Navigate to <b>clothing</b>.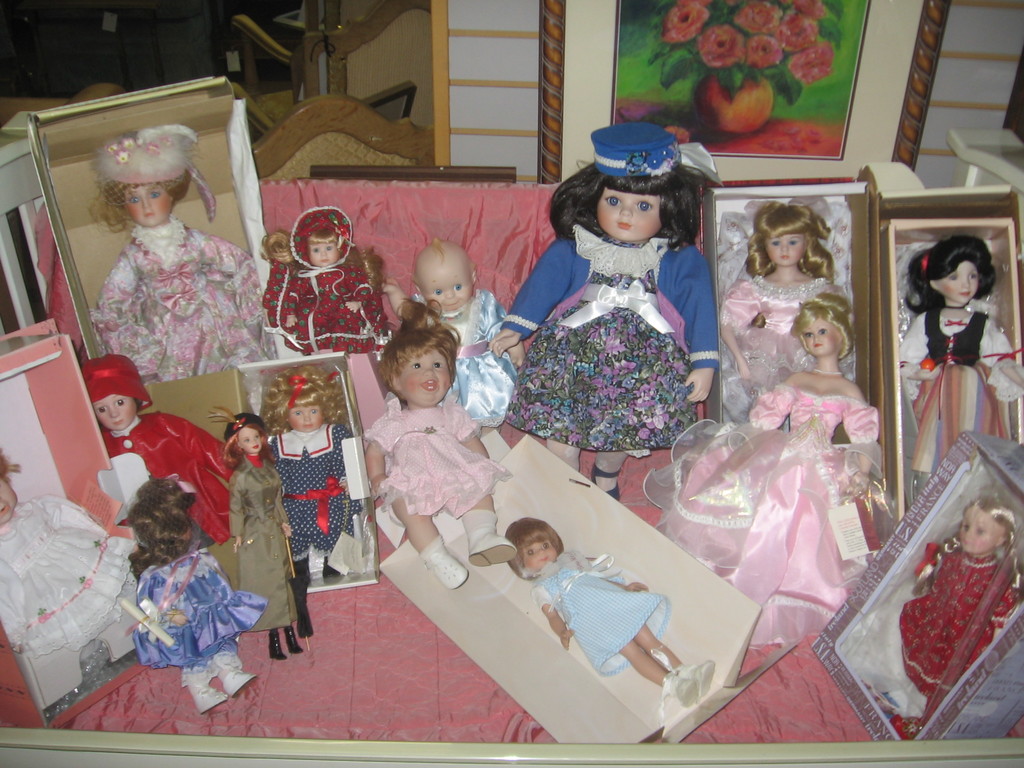
Navigation target: rect(0, 490, 135, 660).
